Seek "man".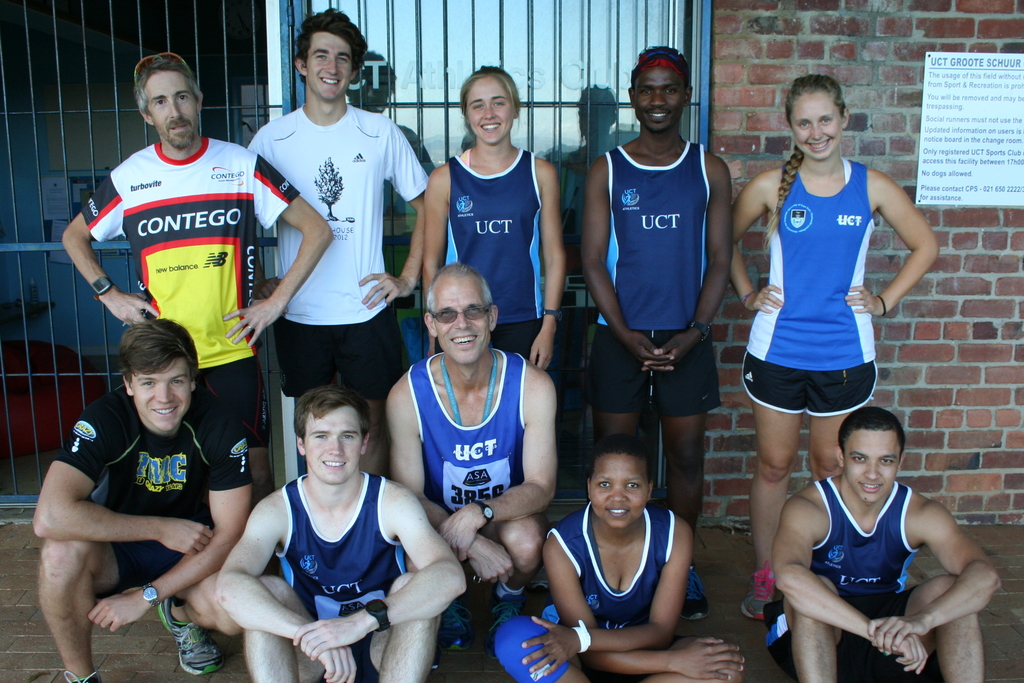
box(582, 43, 734, 618).
